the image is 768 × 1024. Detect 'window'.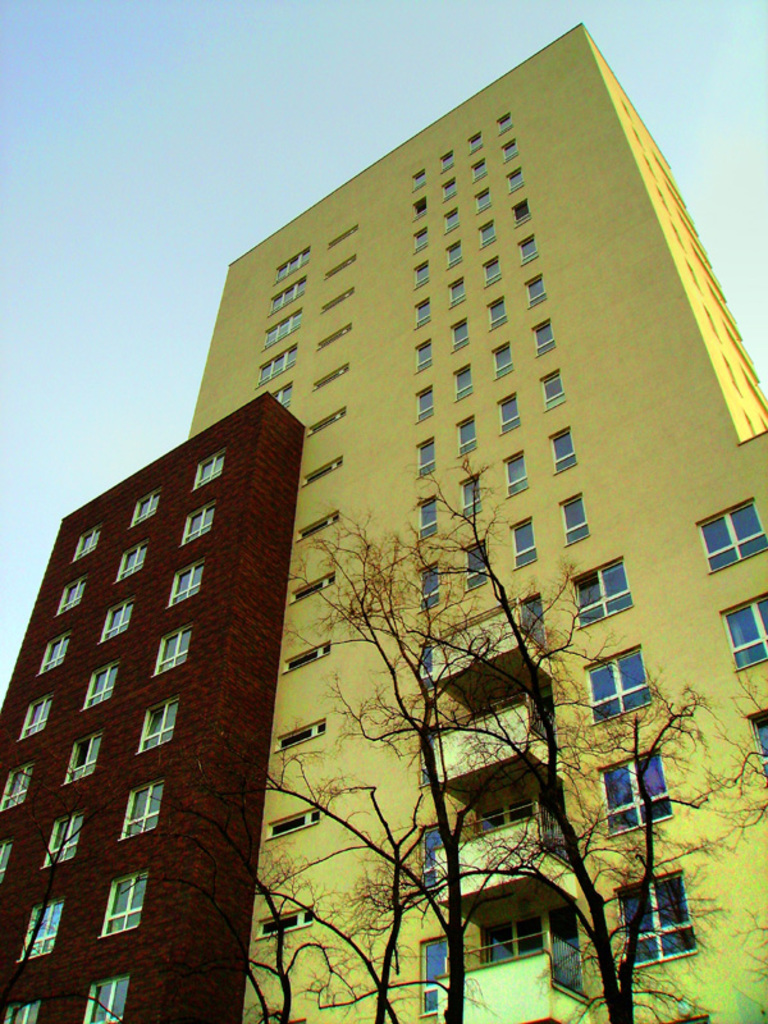
Detection: 420:735:433:785.
